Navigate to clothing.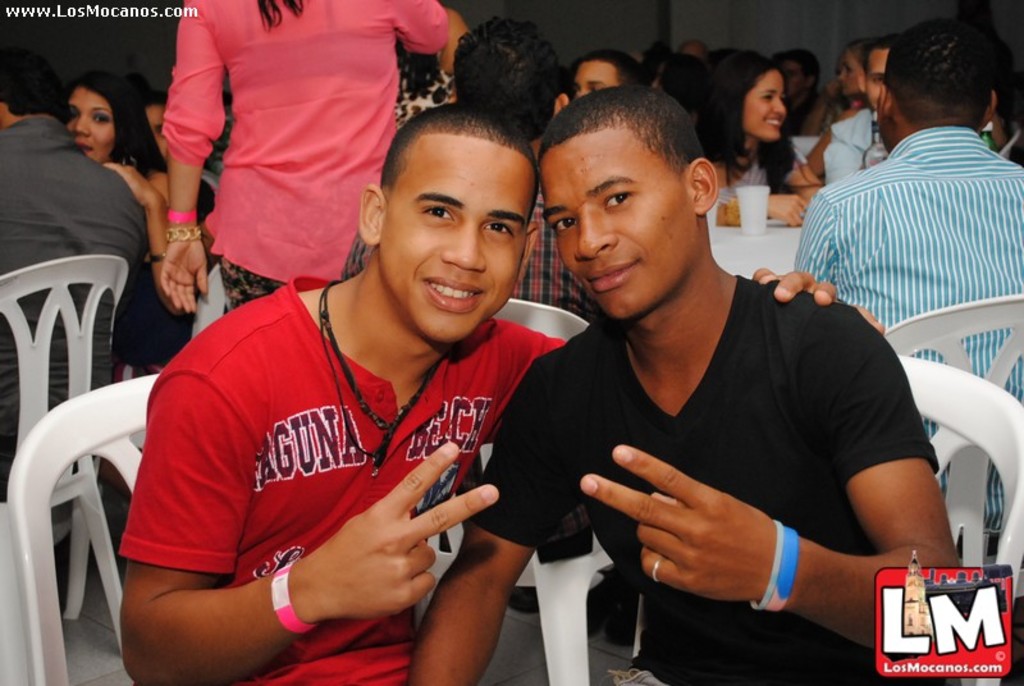
Navigation target: x1=818, y1=99, x2=887, y2=201.
